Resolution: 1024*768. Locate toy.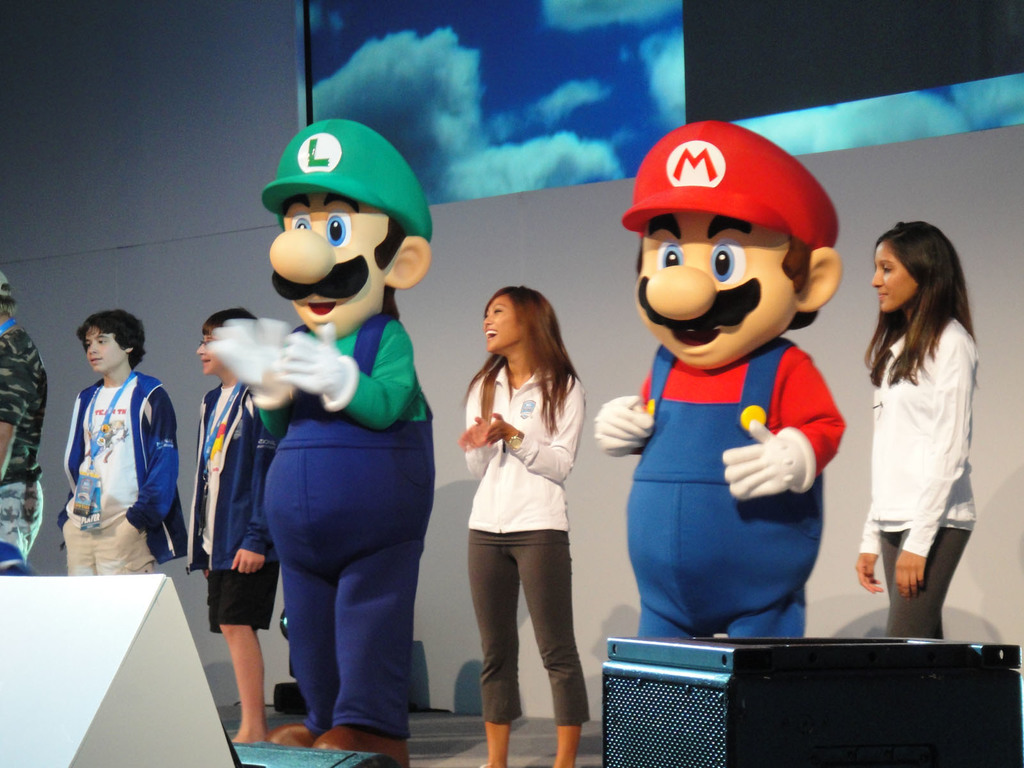
(207, 116, 435, 767).
